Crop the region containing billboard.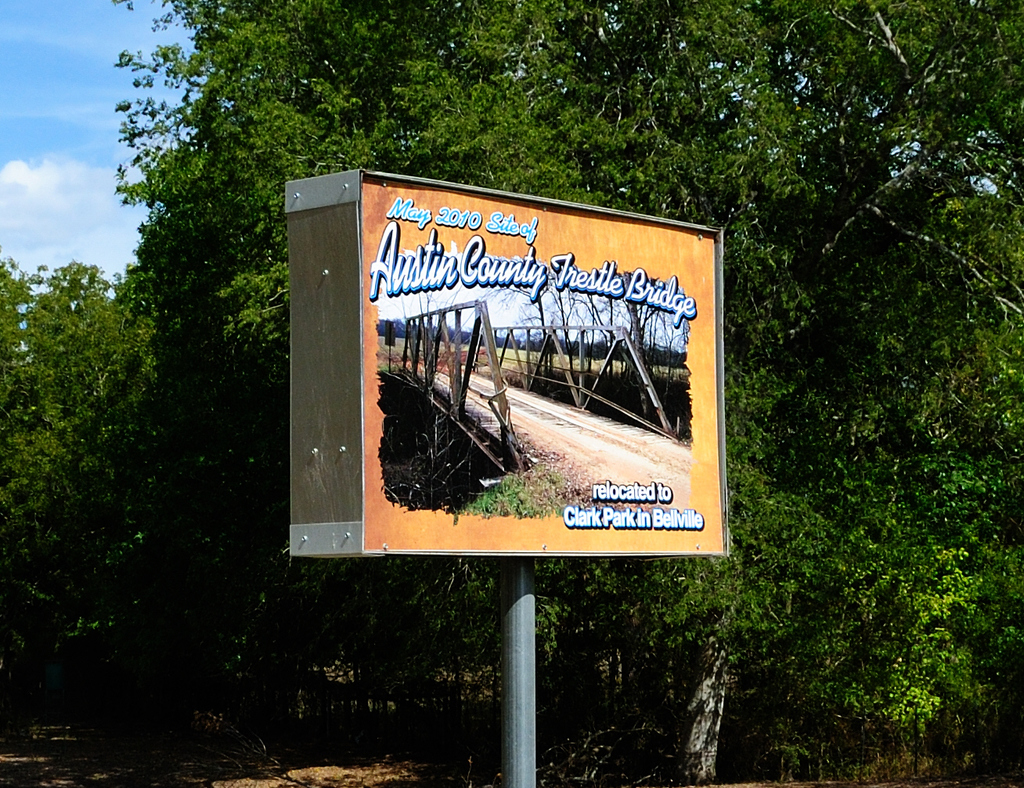
Crop region: box(290, 168, 723, 557).
